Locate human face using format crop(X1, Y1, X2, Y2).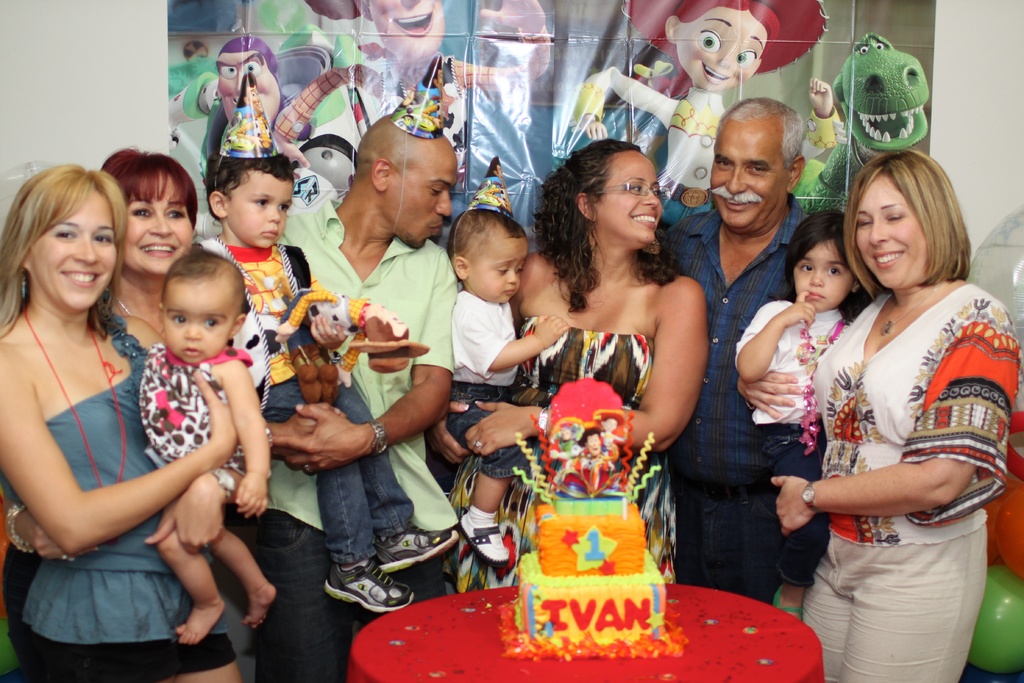
crop(852, 168, 929, 294).
